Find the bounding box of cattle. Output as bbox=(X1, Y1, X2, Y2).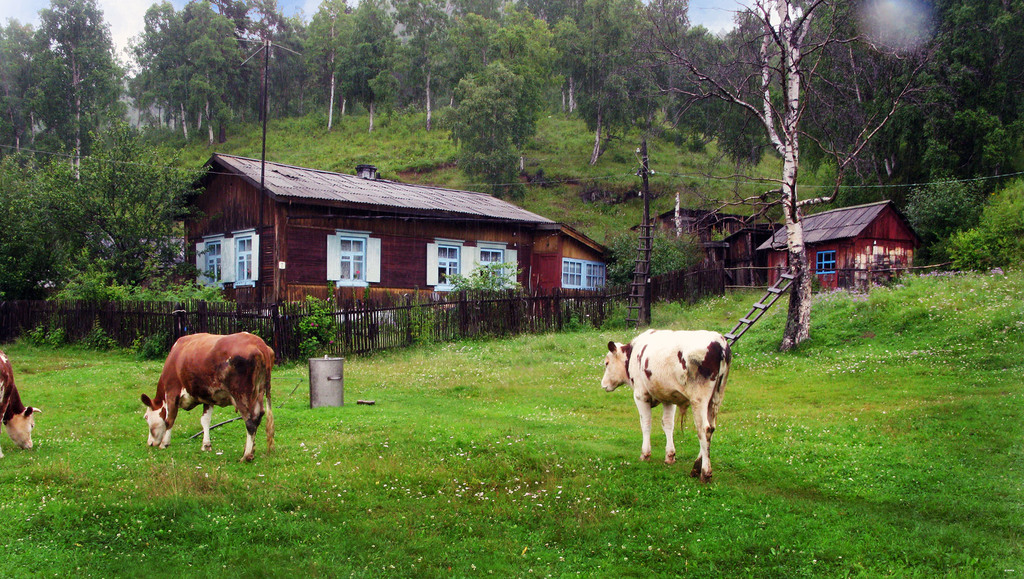
bbox=(0, 353, 36, 446).
